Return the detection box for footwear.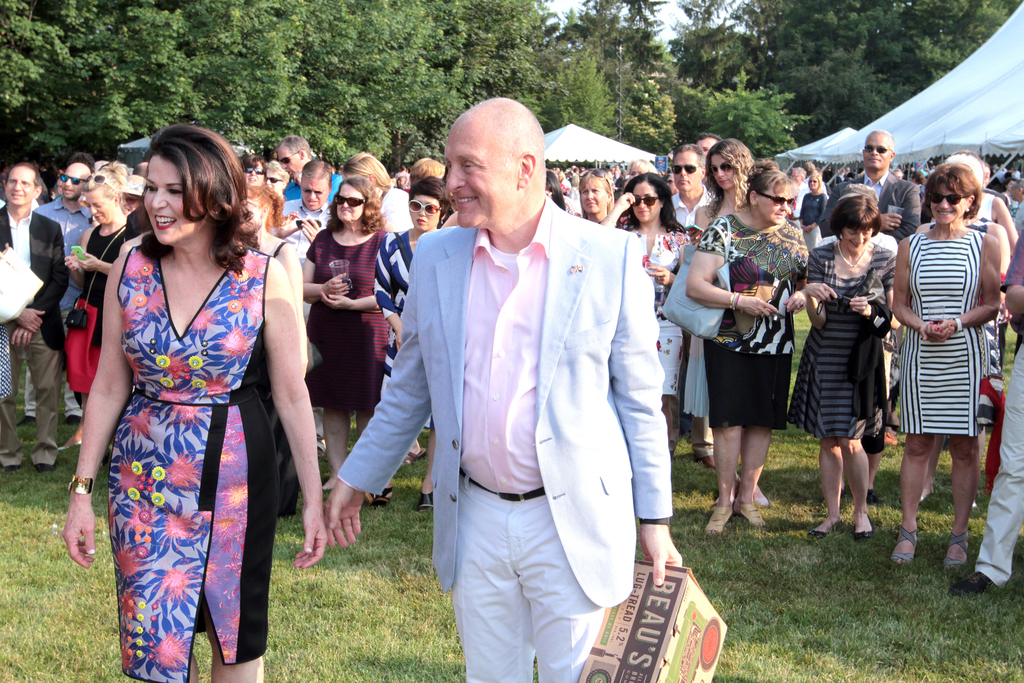
bbox=[749, 503, 773, 524].
